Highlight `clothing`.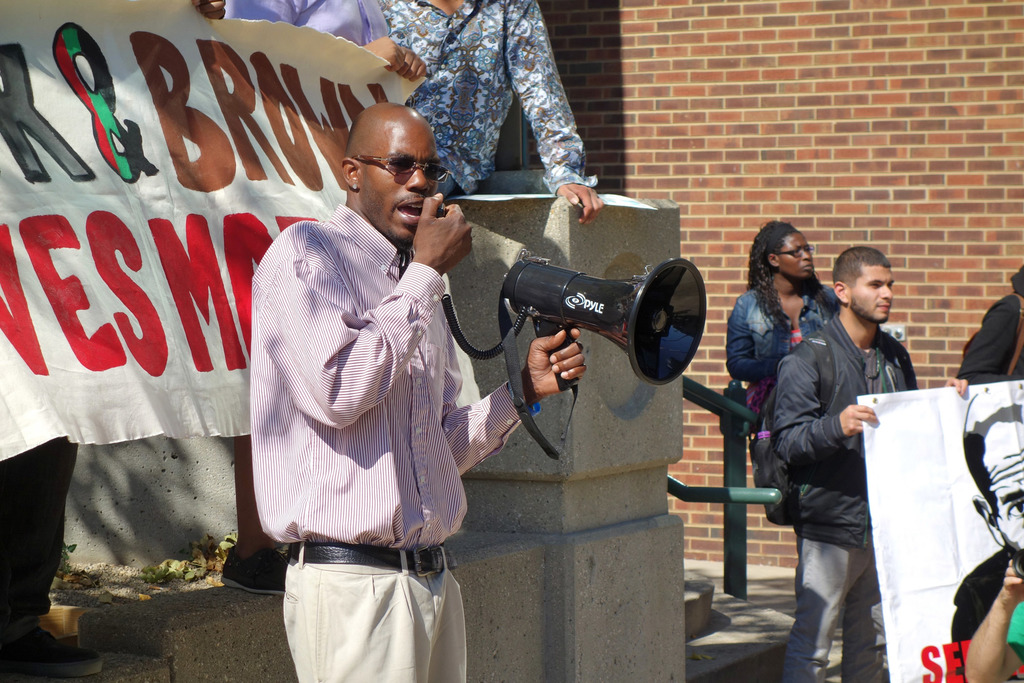
Highlighted region: <bbox>716, 274, 840, 478</bbox>.
